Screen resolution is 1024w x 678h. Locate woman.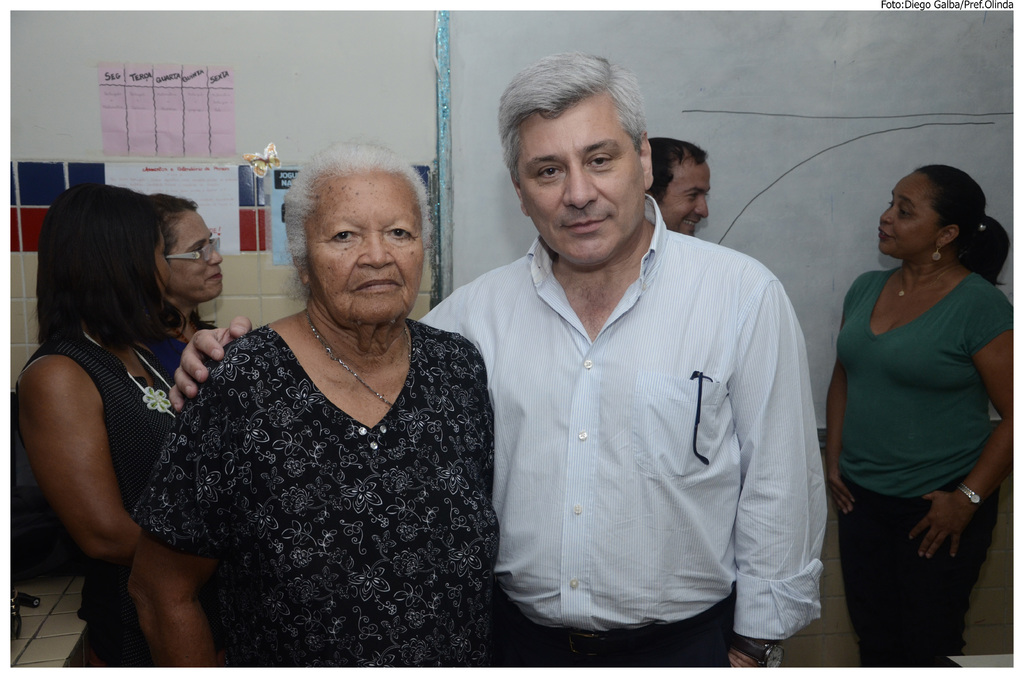
region(825, 161, 1018, 667).
